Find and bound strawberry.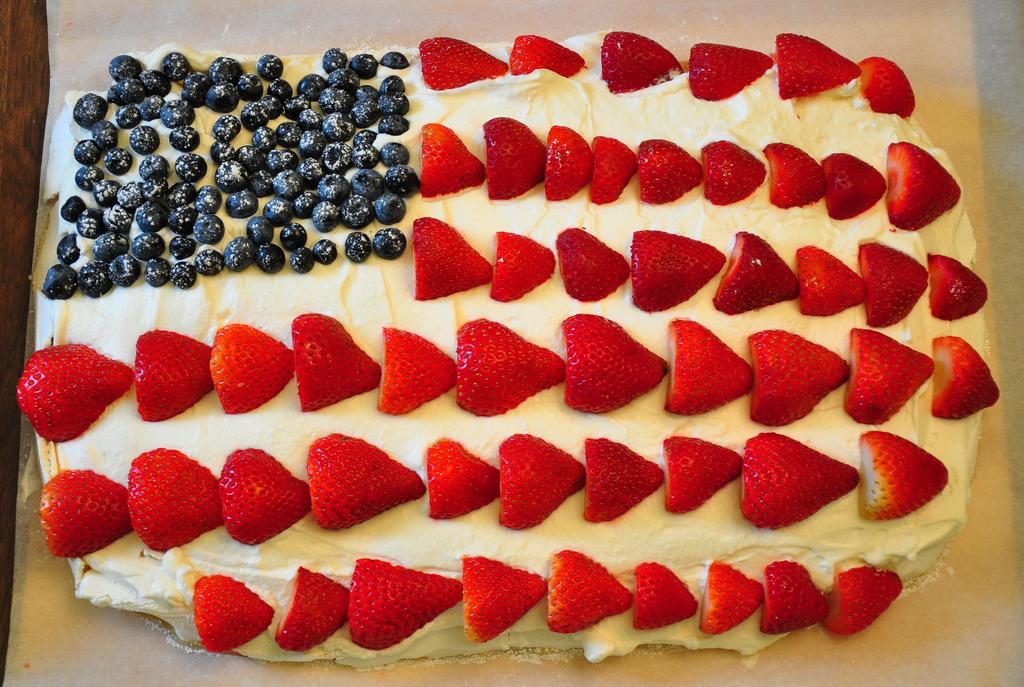
Bound: bbox=[424, 120, 481, 198].
